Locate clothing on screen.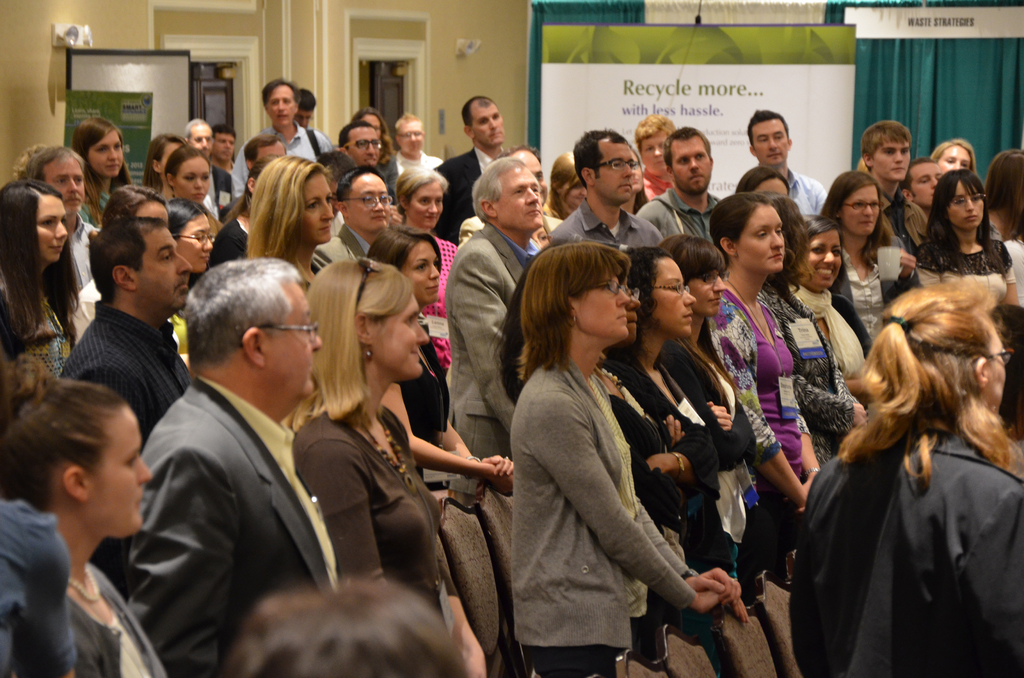
On screen at select_region(57, 280, 184, 459).
